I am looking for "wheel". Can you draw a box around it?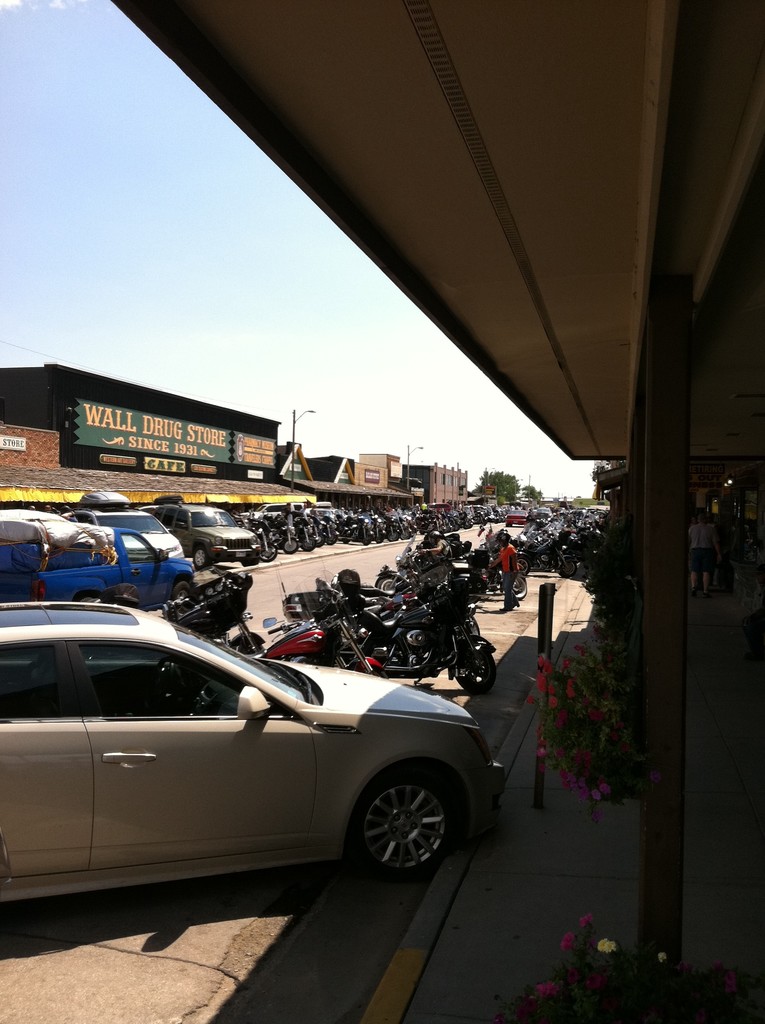
Sure, the bounding box is region(561, 557, 576, 579).
